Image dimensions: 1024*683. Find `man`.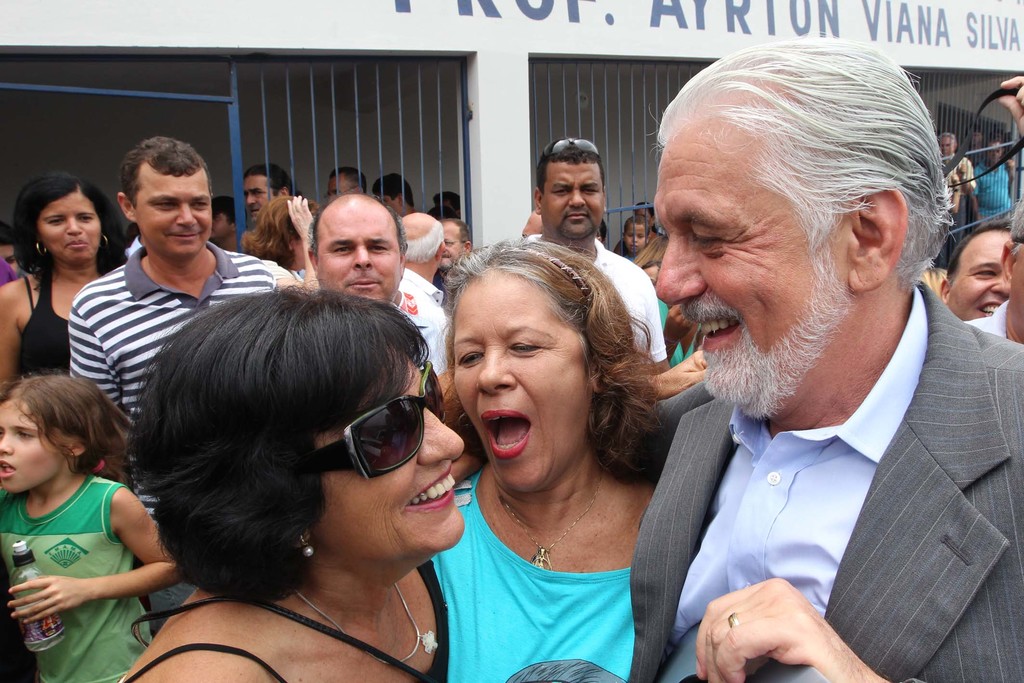
[left=936, top=219, right=1014, bottom=319].
